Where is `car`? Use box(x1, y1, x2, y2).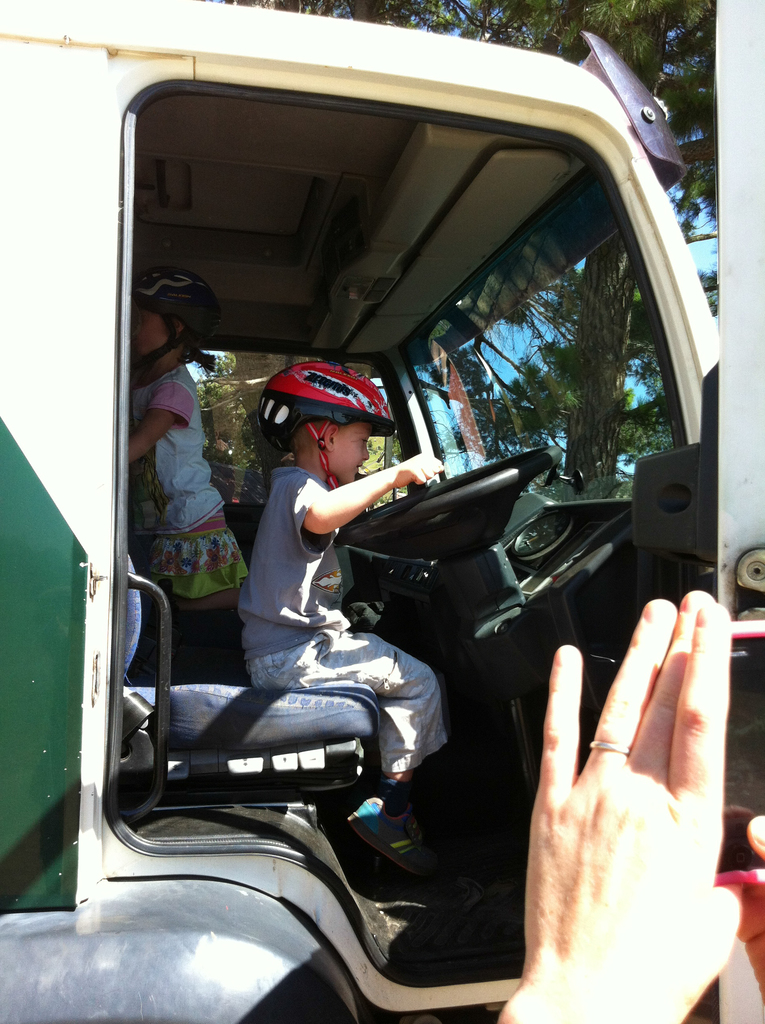
box(0, 0, 764, 1023).
